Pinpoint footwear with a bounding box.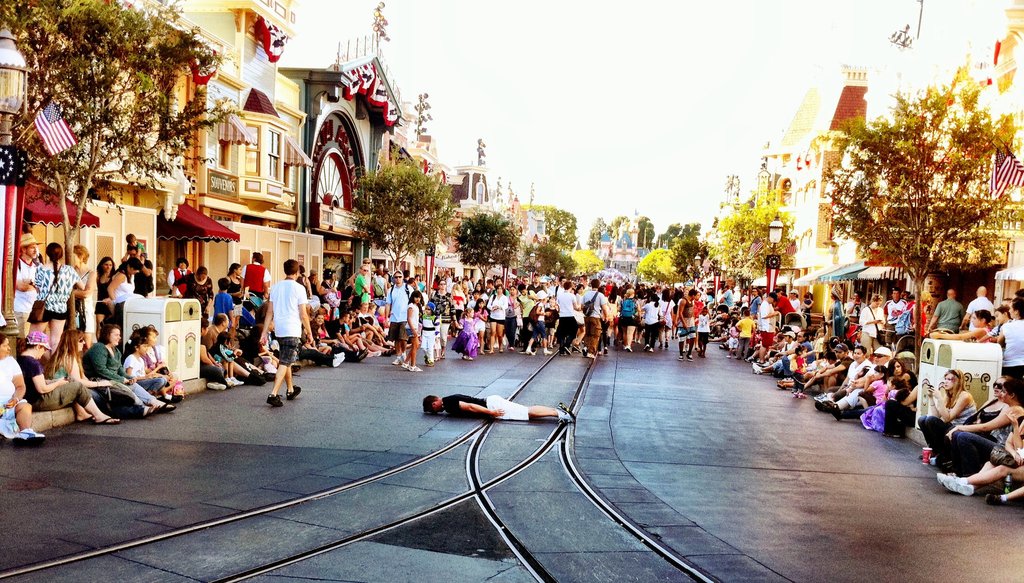
<region>168, 397, 182, 400</region>.
